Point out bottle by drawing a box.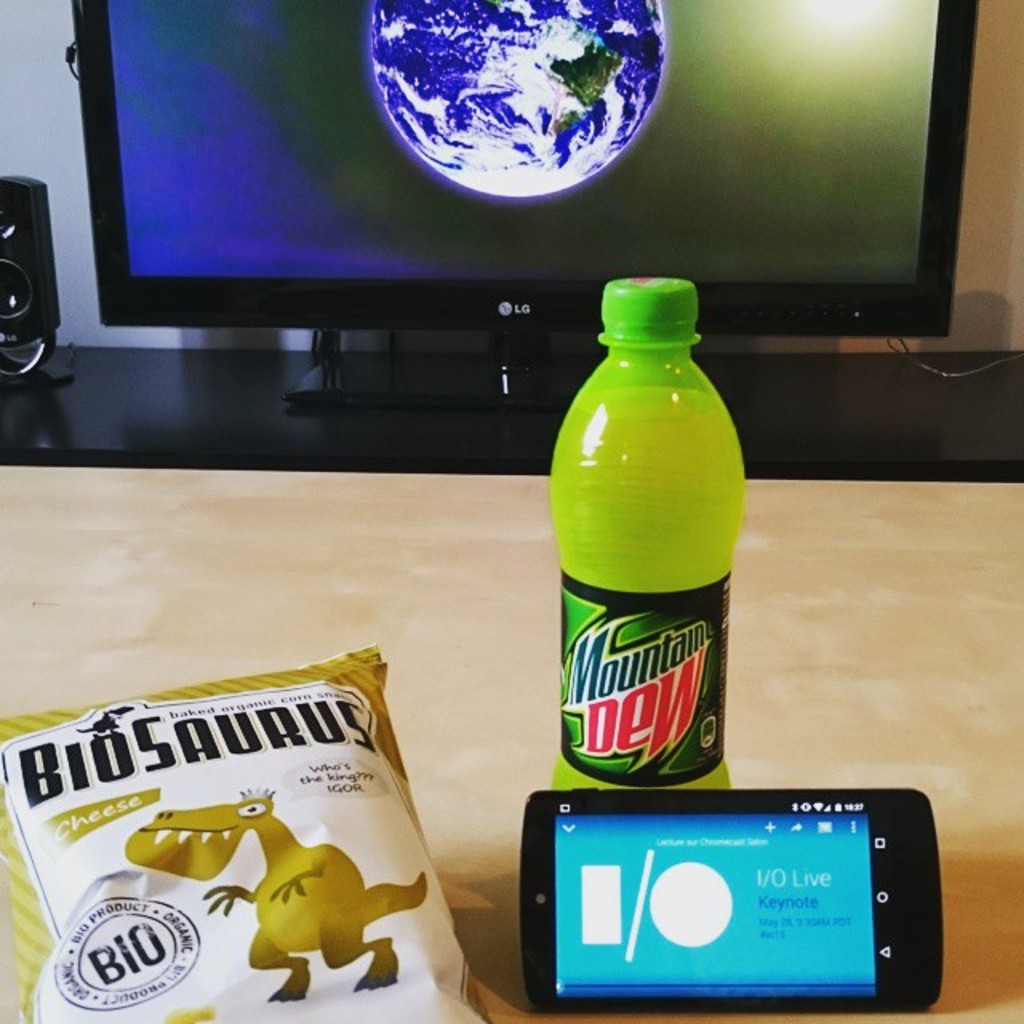
x1=544, y1=253, x2=742, y2=819.
